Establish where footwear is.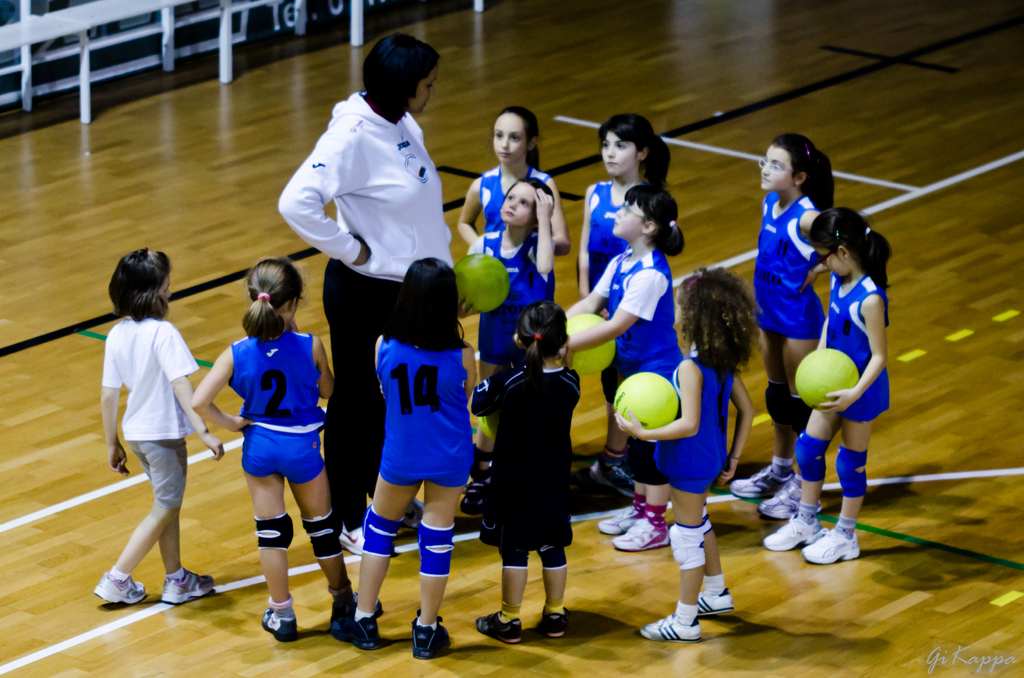
Established at bbox=[599, 504, 640, 542].
